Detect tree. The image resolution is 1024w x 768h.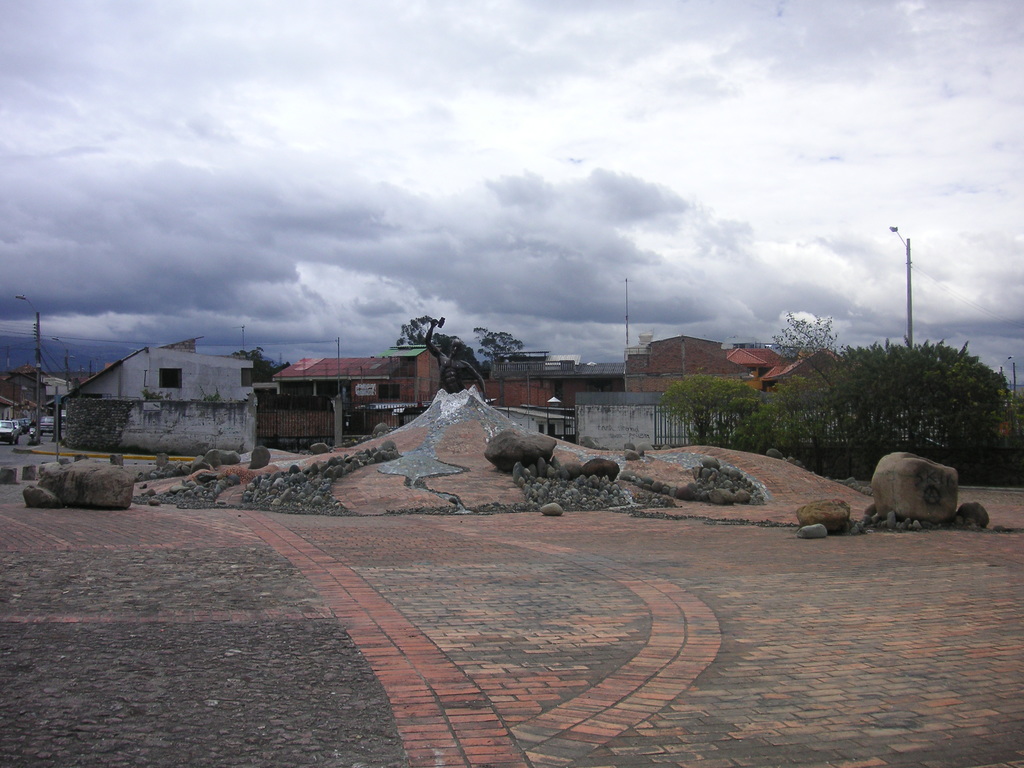
left=820, top=331, right=1008, bottom=460.
